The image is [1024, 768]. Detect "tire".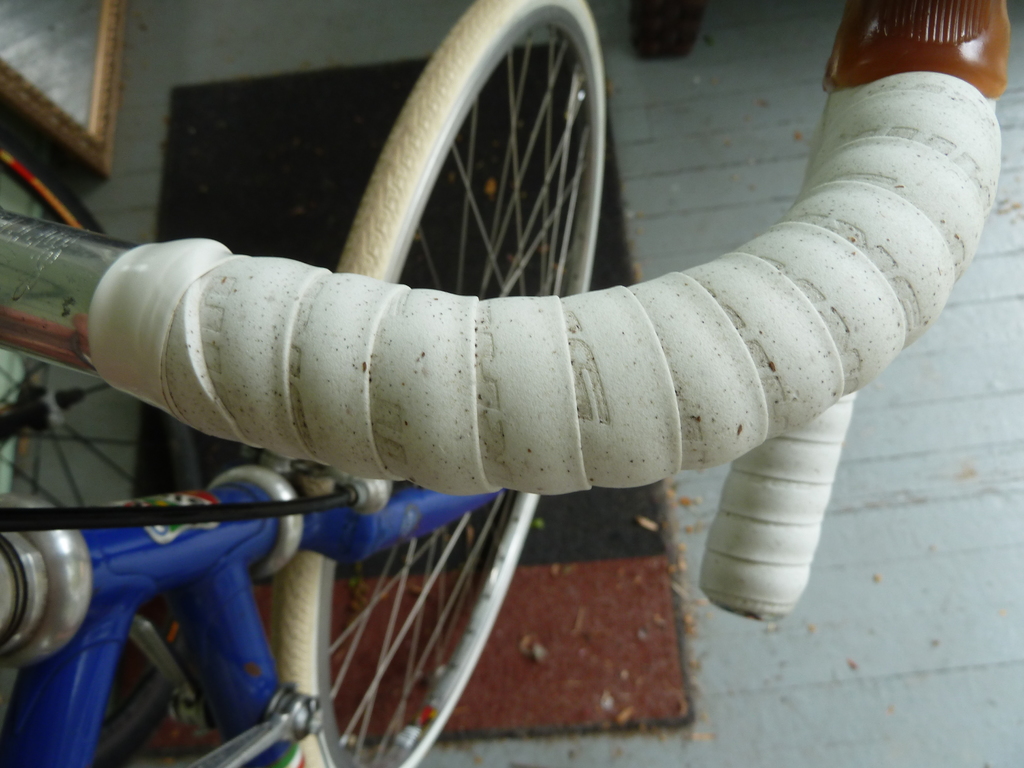
Detection: bbox(0, 138, 201, 767).
